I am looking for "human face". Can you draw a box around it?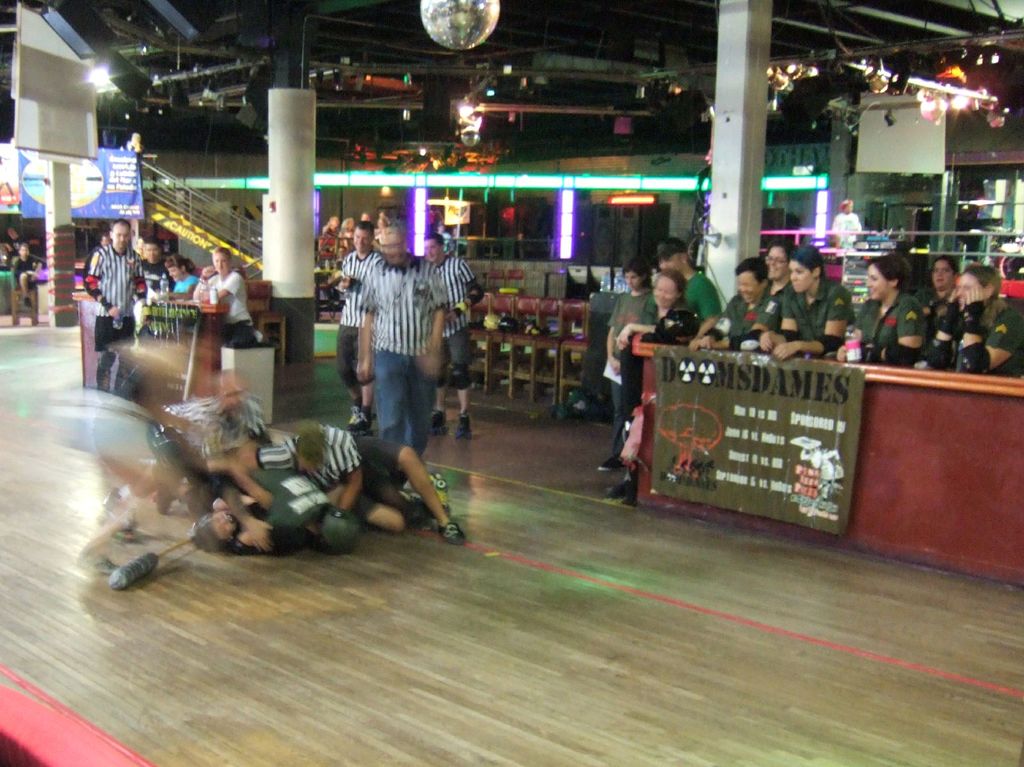
Sure, the bounding box is (211, 257, 227, 266).
